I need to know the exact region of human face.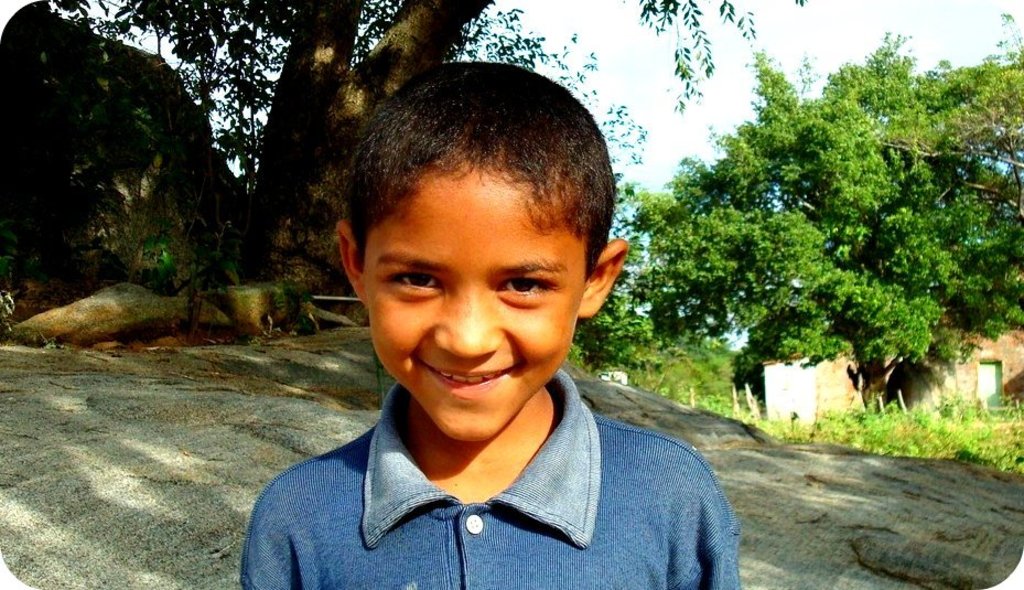
Region: <bbox>365, 179, 585, 442</bbox>.
